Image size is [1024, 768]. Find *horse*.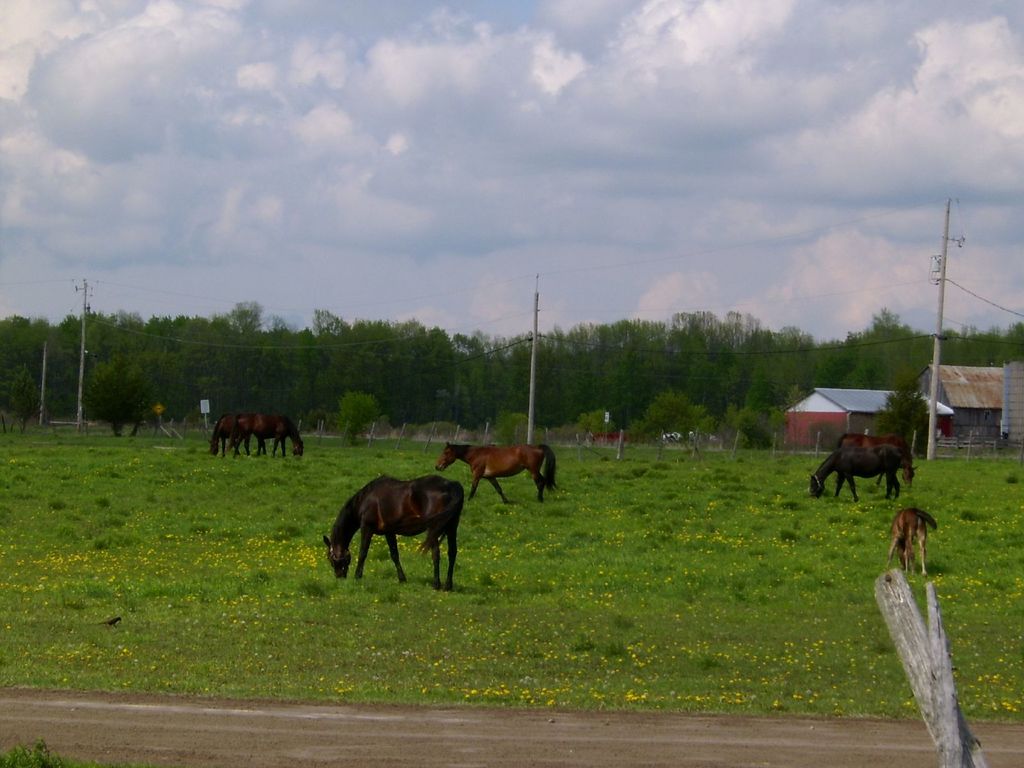
region(232, 415, 308, 464).
